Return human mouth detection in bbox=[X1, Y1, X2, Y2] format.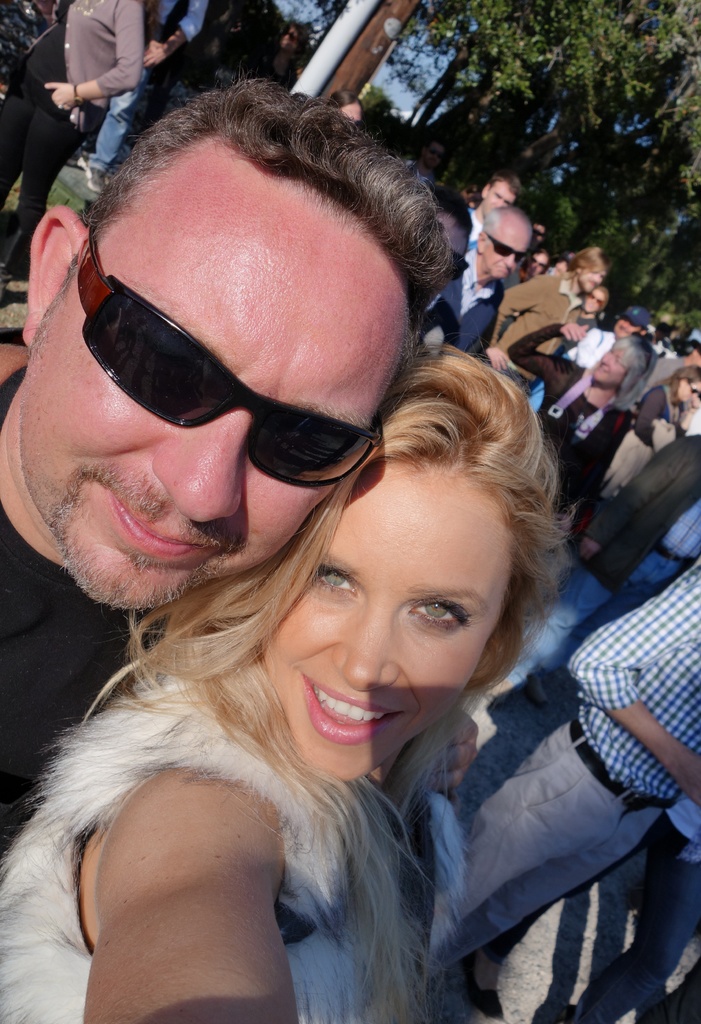
bbox=[280, 682, 408, 744].
